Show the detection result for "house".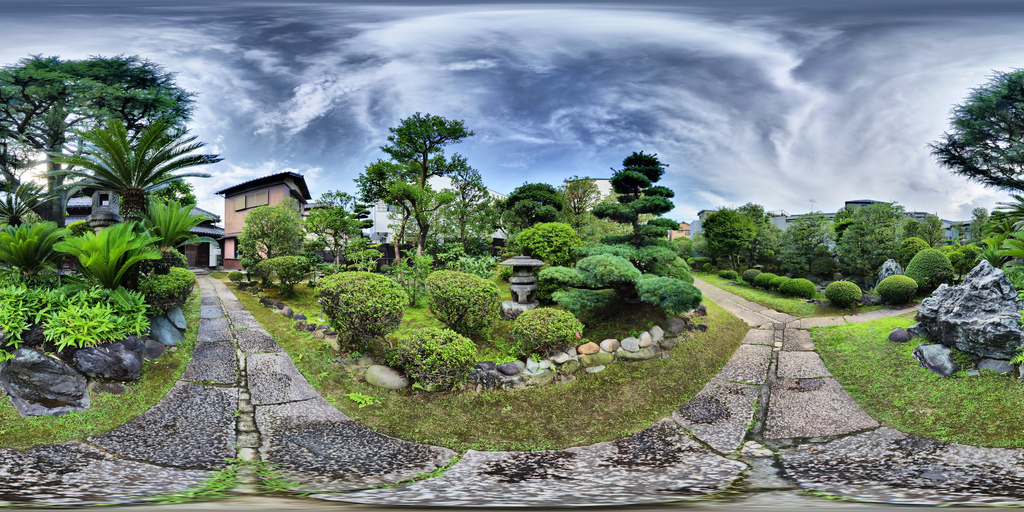
pyautogui.locateOnScreen(213, 171, 309, 271).
